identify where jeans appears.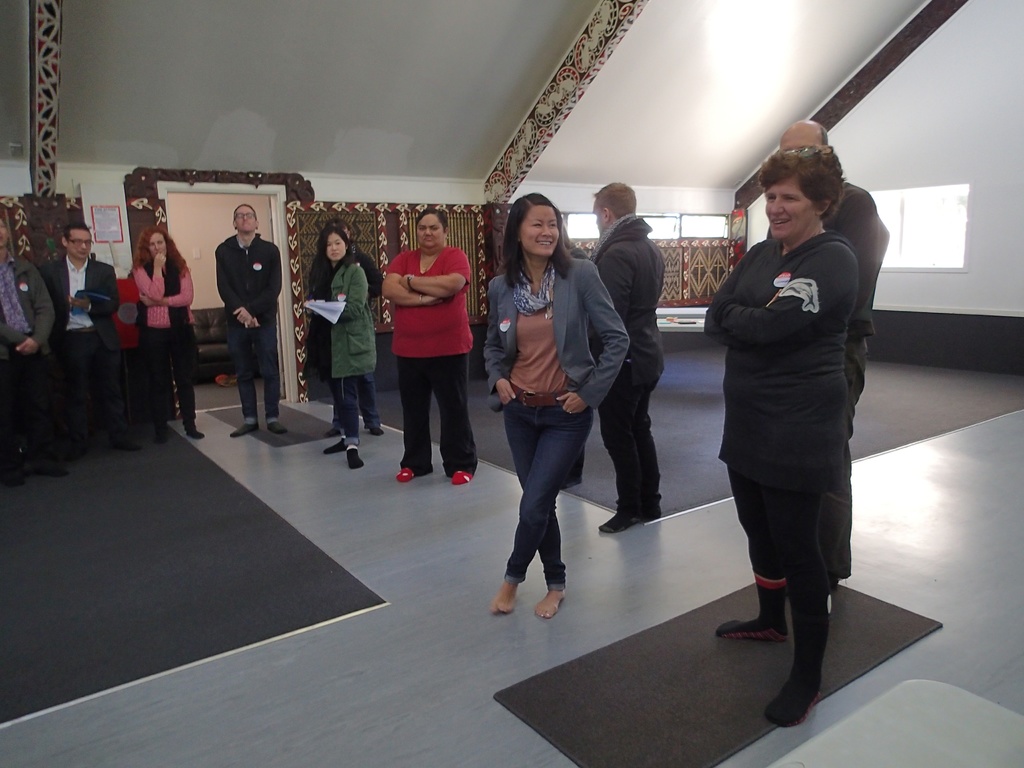
Appears at (left=228, top=320, right=280, bottom=424).
